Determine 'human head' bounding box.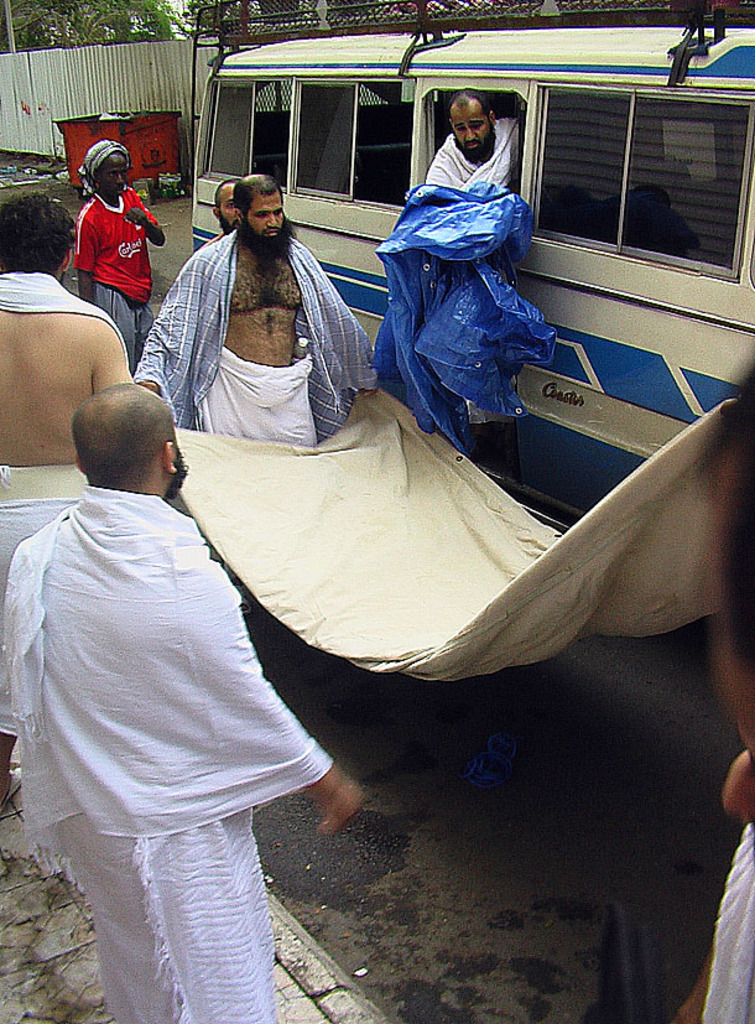
Determined: (447,89,503,165).
